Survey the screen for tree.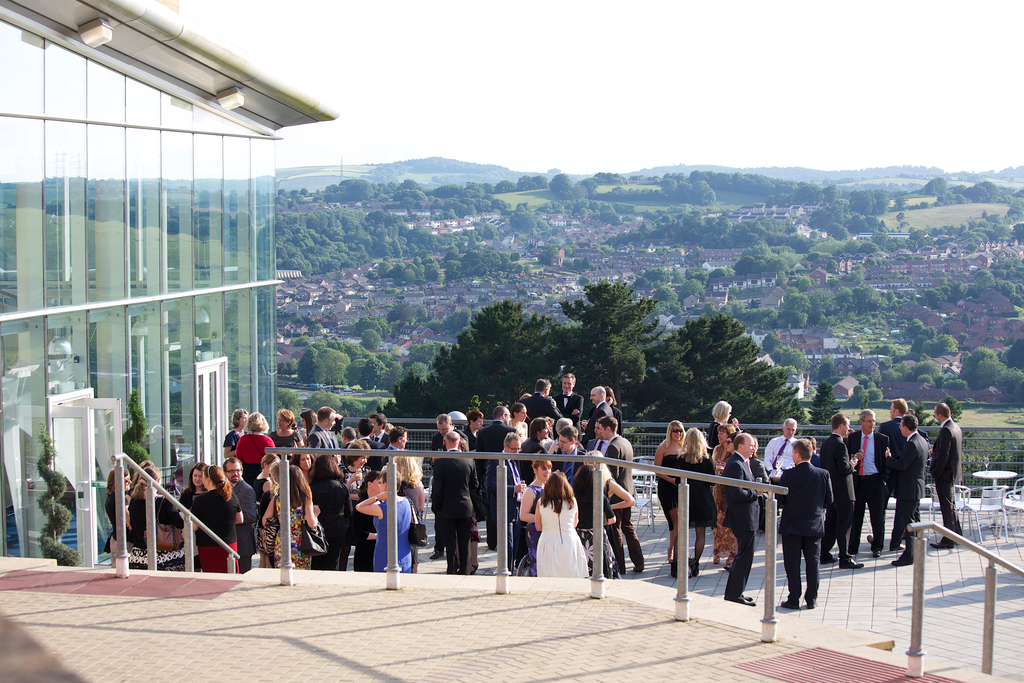
Survey found: x1=375, y1=297, x2=572, y2=431.
